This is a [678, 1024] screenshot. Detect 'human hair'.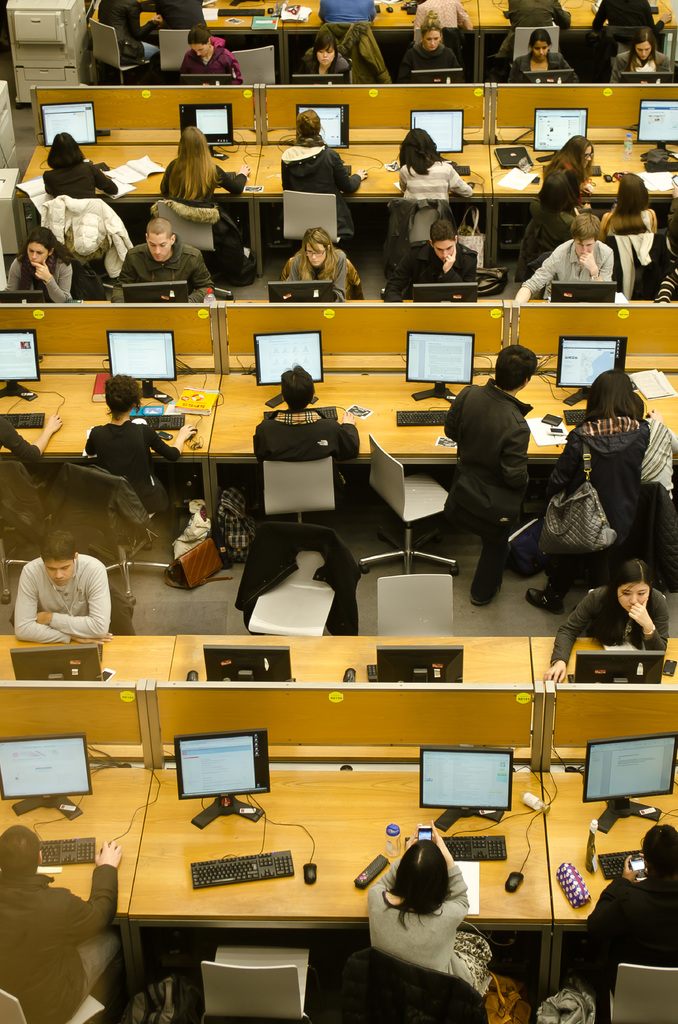
[x1=108, y1=368, x2=135, y2=417].
